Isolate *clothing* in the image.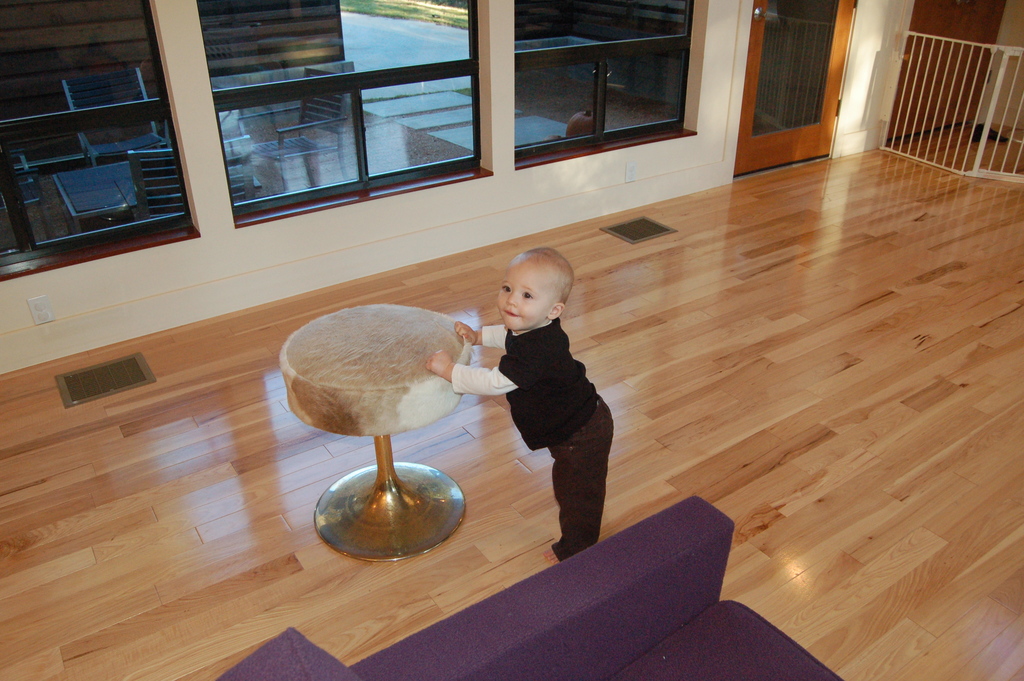
Isolated region: locate(449, 315, 614, 562).
